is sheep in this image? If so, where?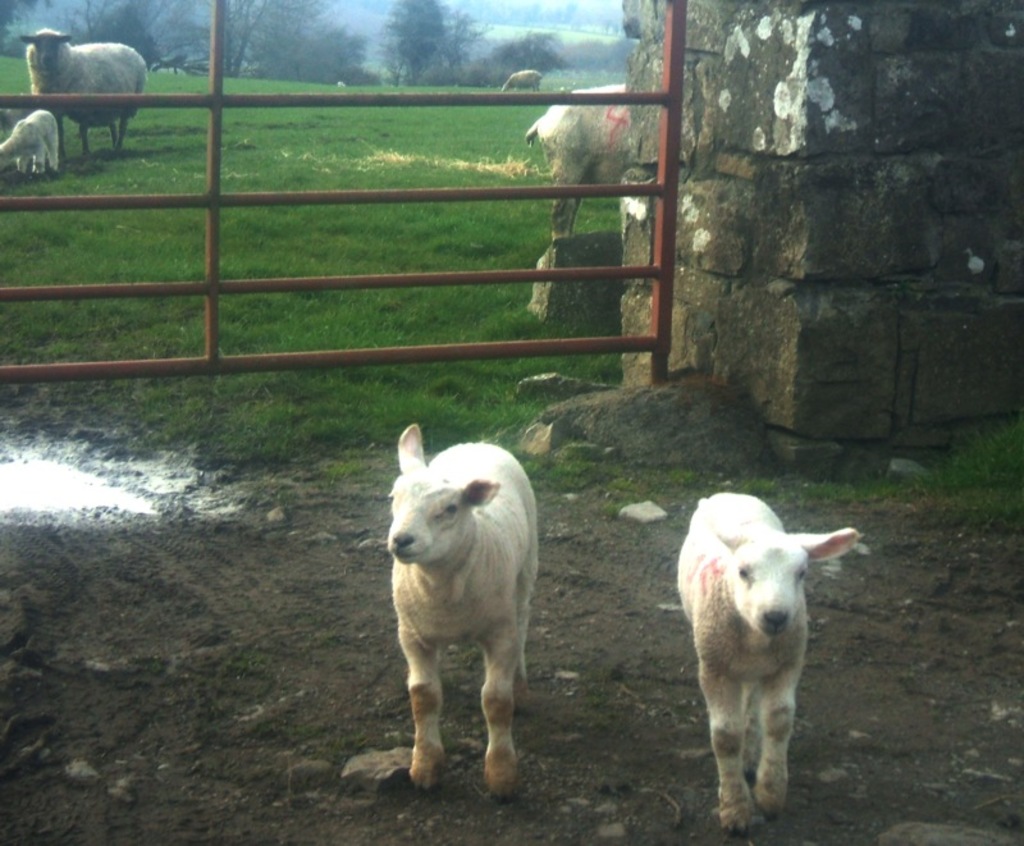
Yes, at x1=504, y1=70, x2=540, y2=92.
